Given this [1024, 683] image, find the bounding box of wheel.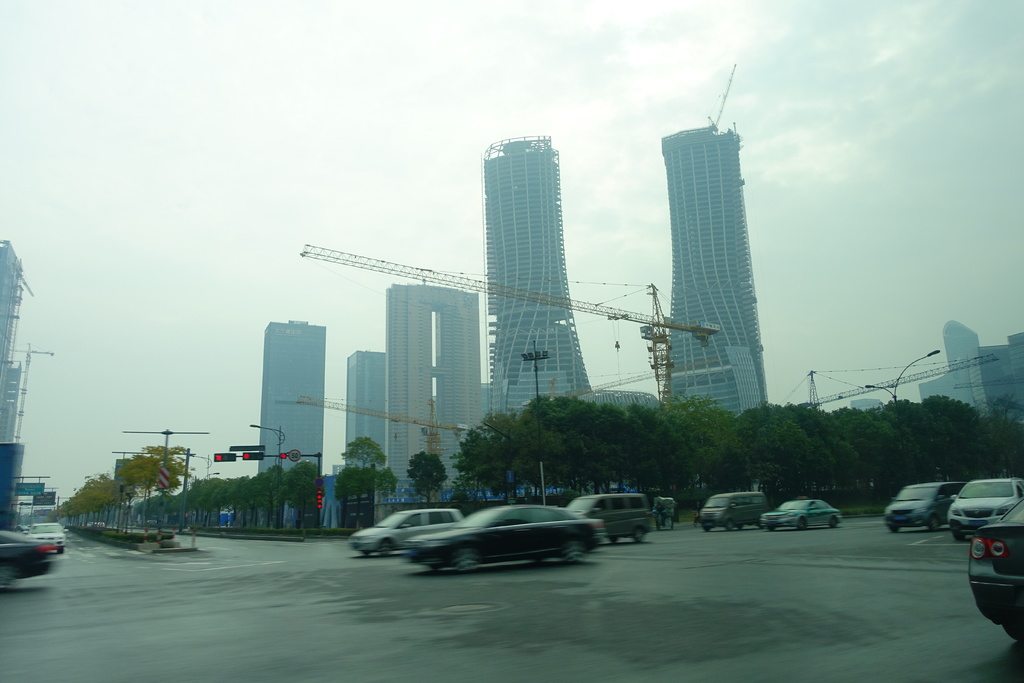
rect(1000, 625, 1023, 641).
